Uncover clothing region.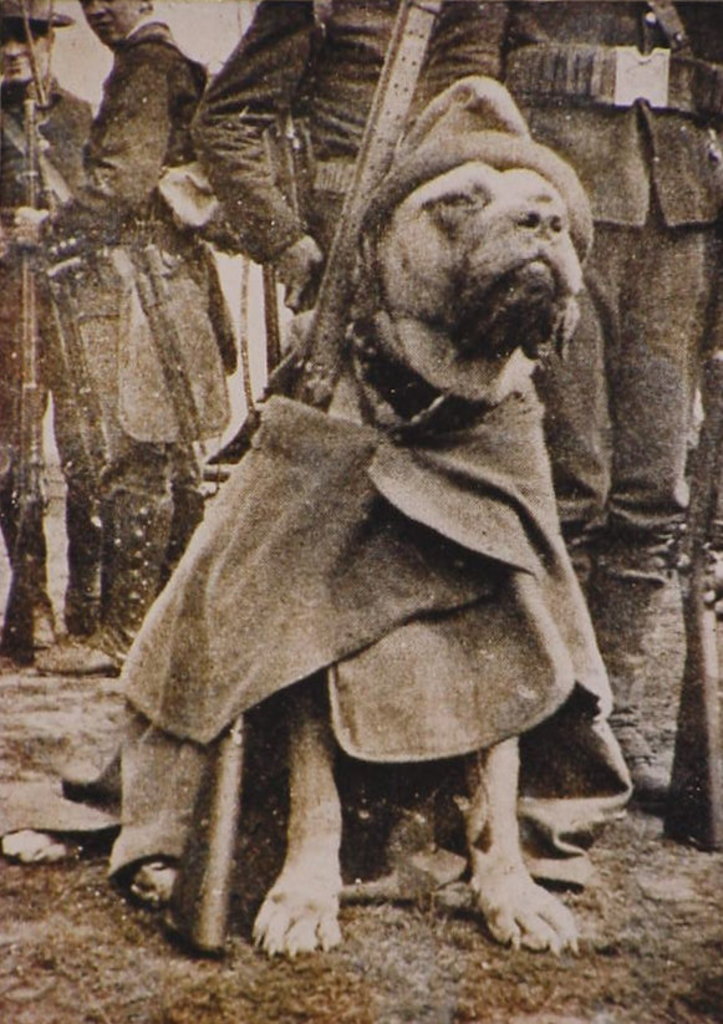
Uncovered: [x1=42, y1=11, x2=239, y2=500].
